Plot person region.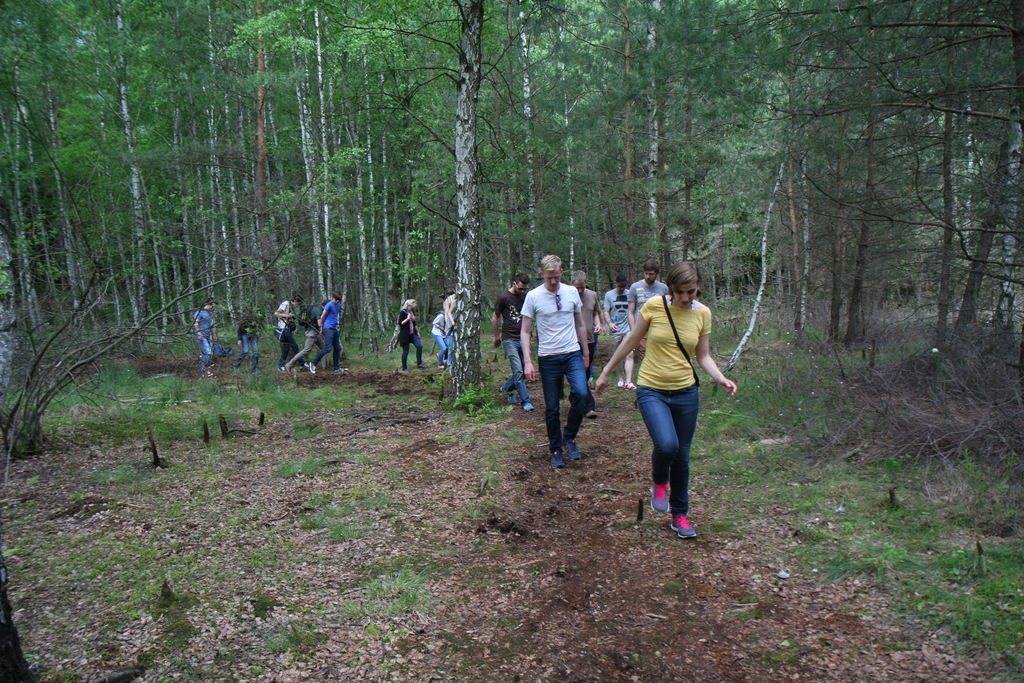
Plotted at rect(602, 274, 635, 393).
